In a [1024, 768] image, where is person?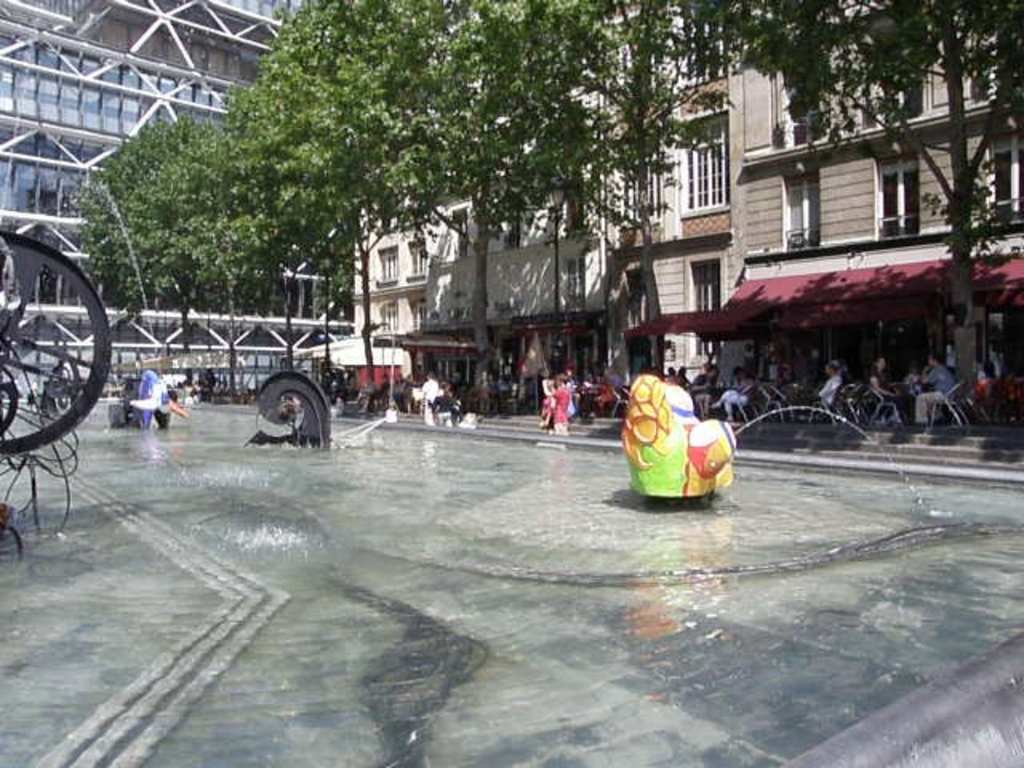
bbox(589, 368, 622, 410).
